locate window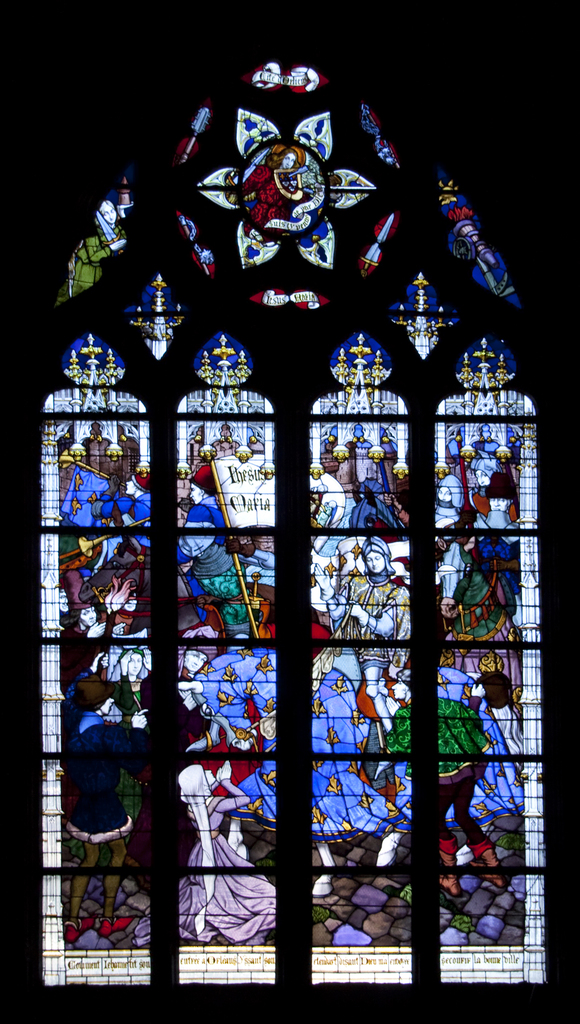
box=[1, 57, 579, 1023]
